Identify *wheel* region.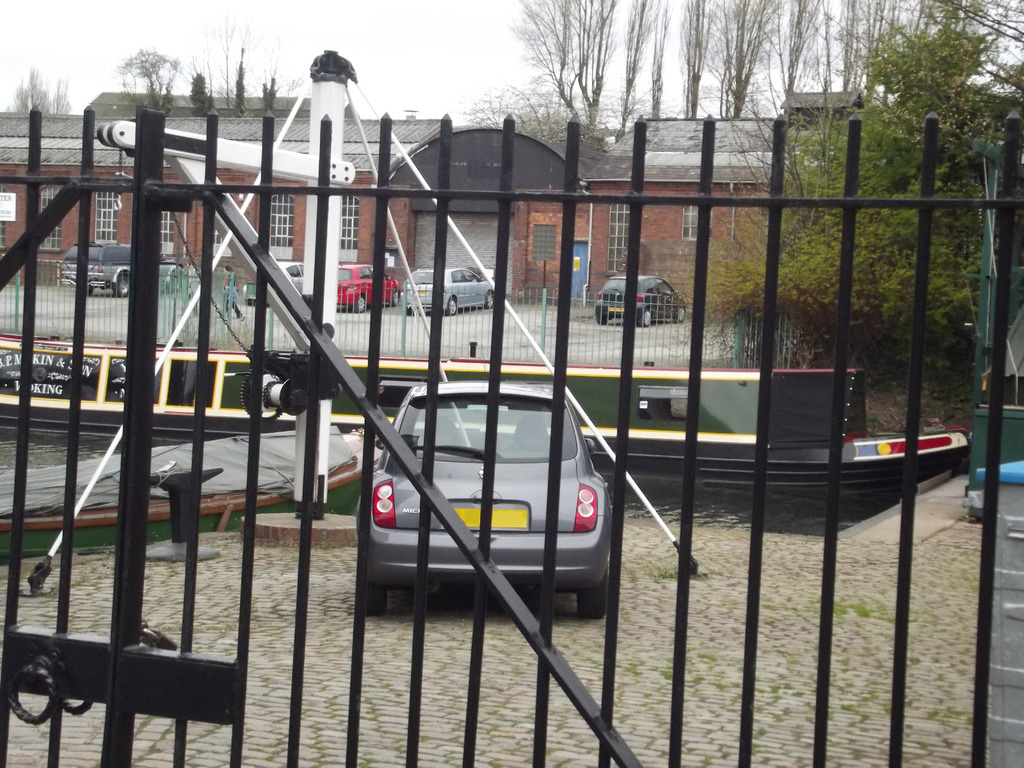
Region: Rect(392, 294, 401, 307).
